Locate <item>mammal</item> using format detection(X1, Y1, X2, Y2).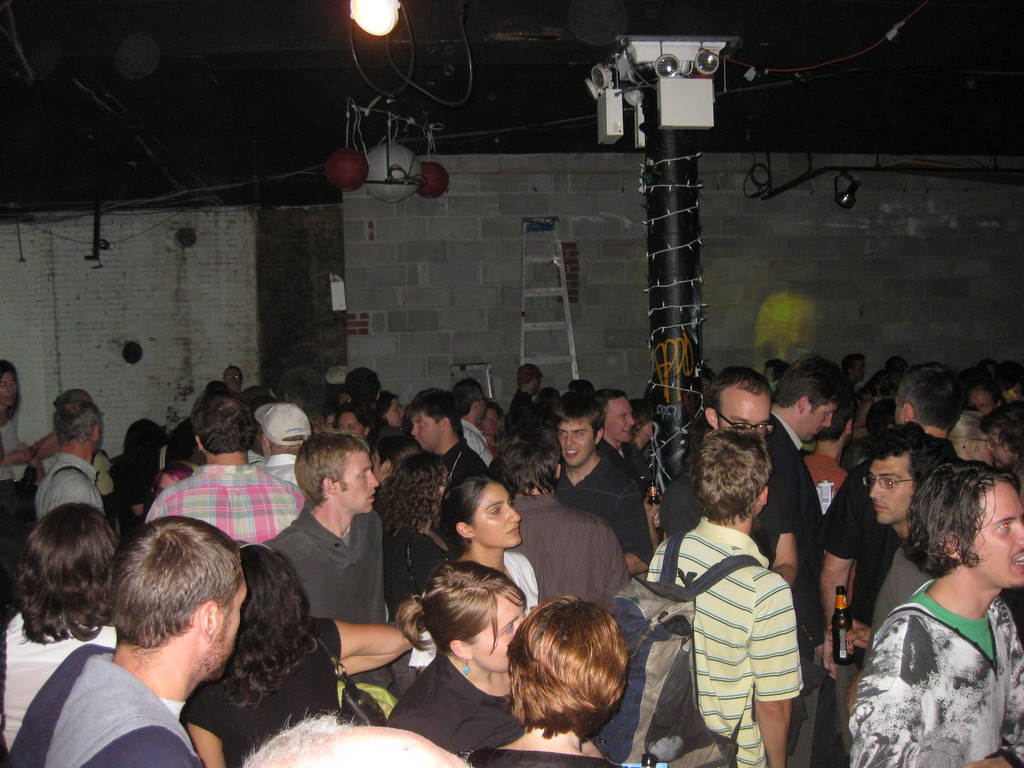
detection(466, 596, 650, 767).
